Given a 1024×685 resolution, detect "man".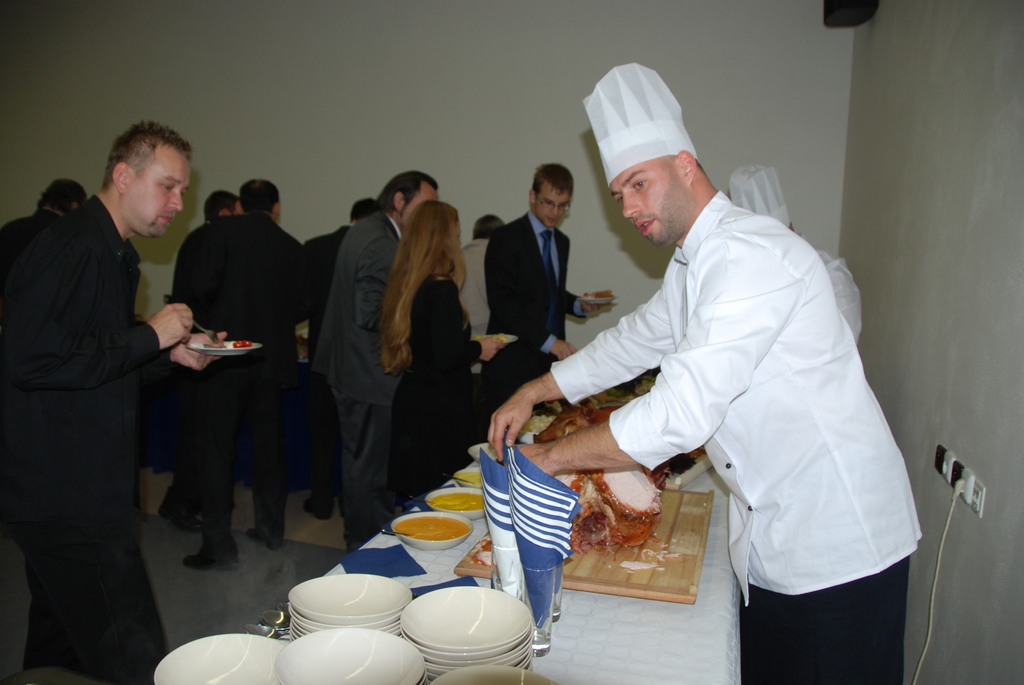
box(172, 193, 244, 532).
